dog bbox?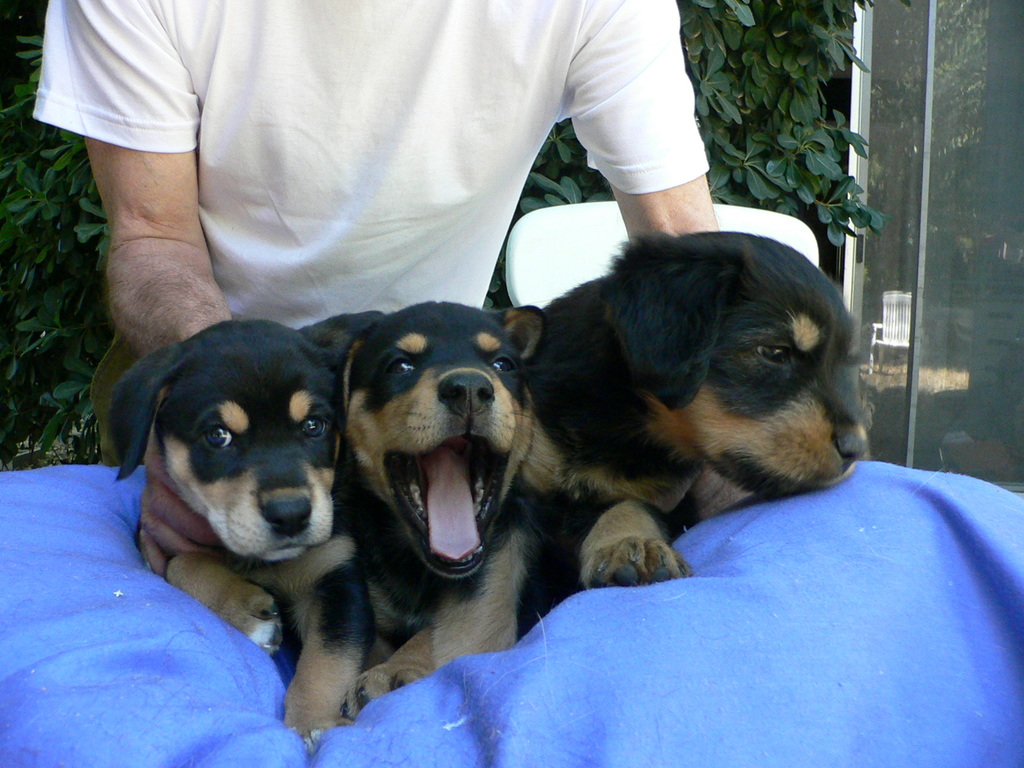
(102,307,388,757)
